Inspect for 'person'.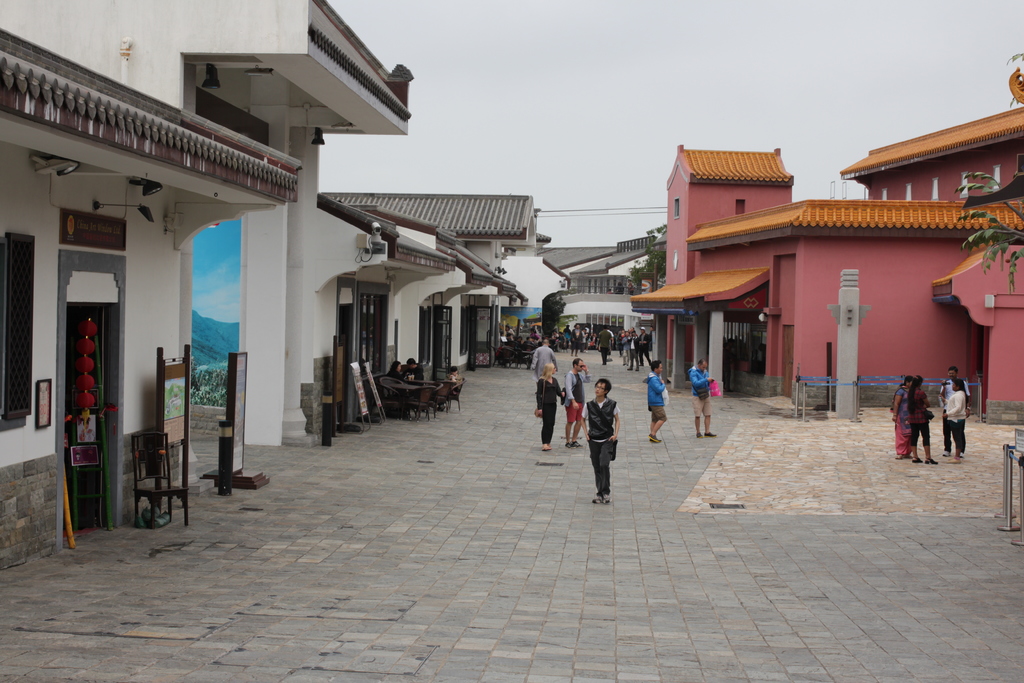
Inspection: [505,325,515,336].
